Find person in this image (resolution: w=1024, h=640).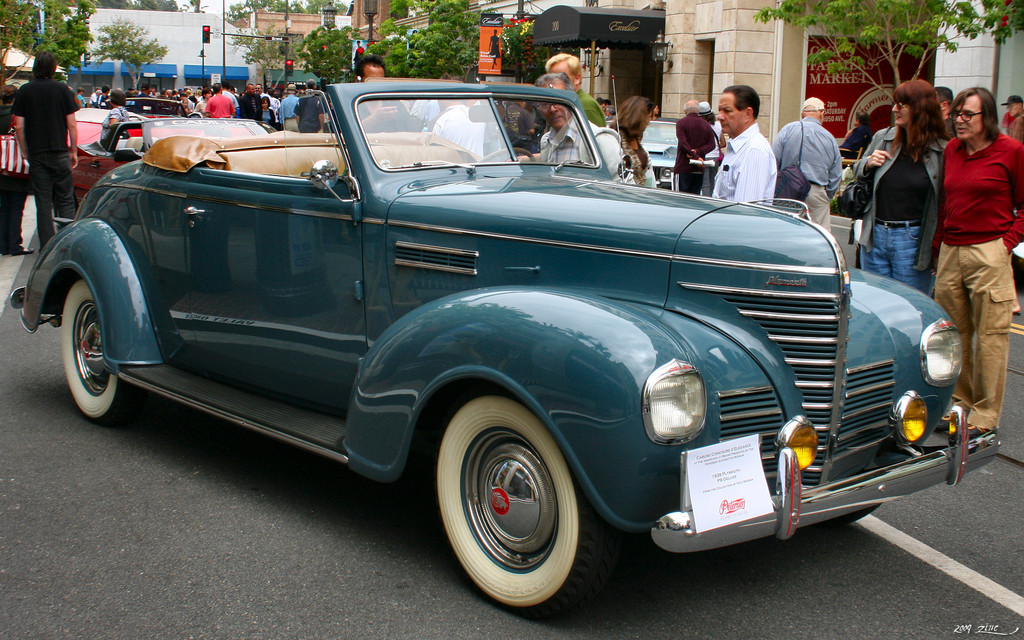
673/95/721/188.
